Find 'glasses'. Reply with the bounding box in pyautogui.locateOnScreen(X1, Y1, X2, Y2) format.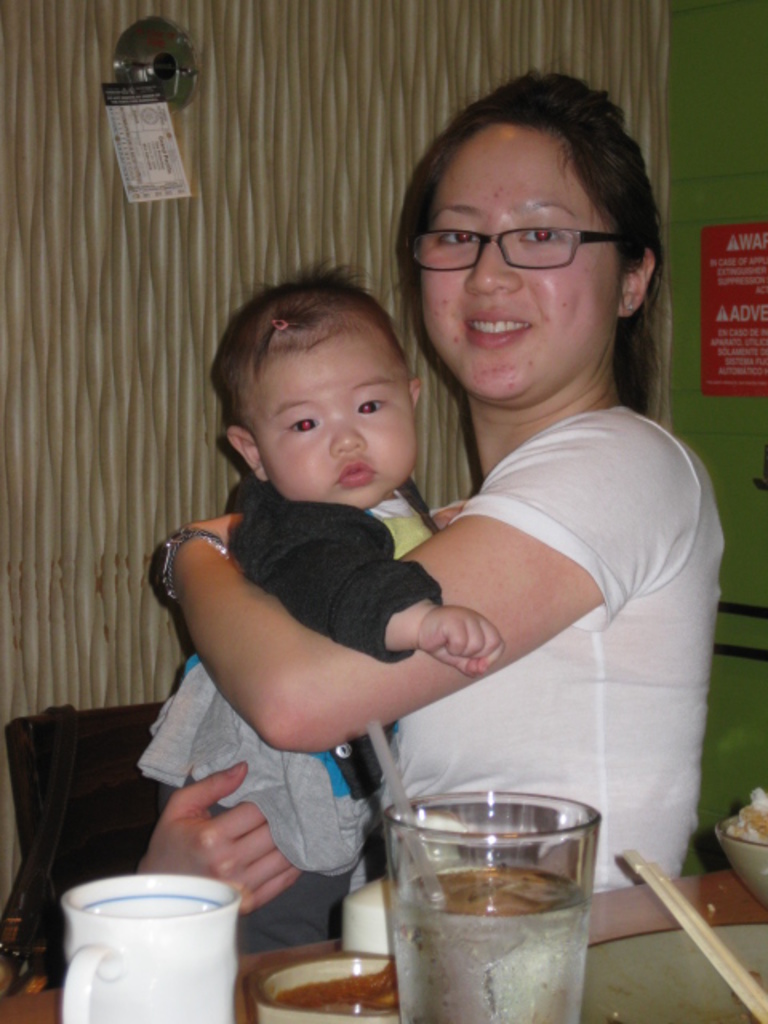
pyautogui.locateOnScreen(414, 206, 613, 267).
